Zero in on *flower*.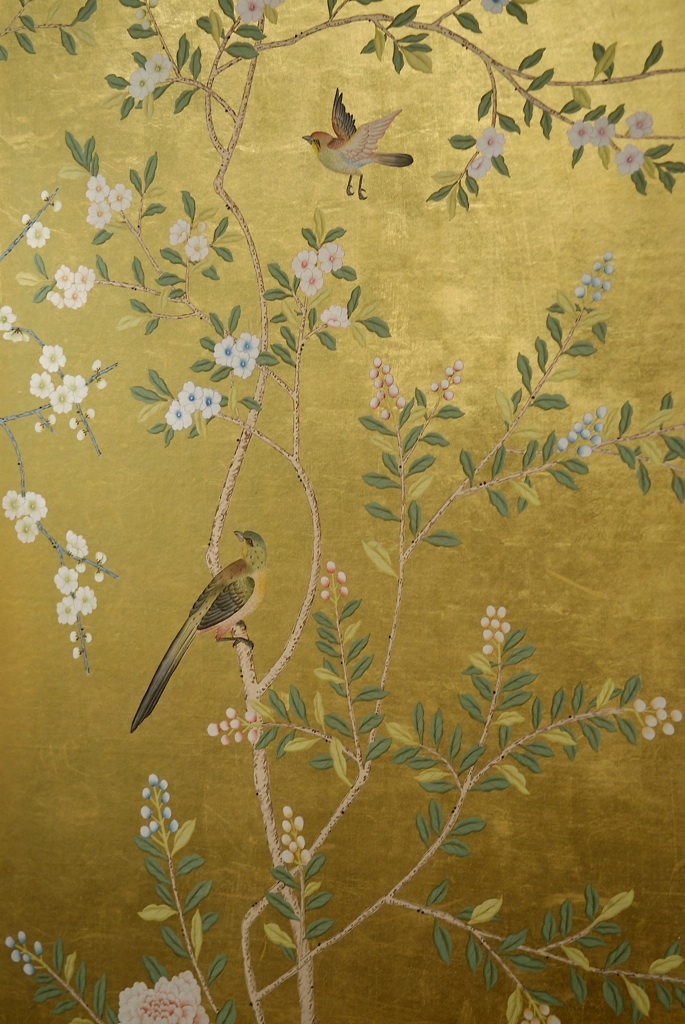
Zeroed in: pyautogui.locateOnScreen(471, 123, 508, 157).
